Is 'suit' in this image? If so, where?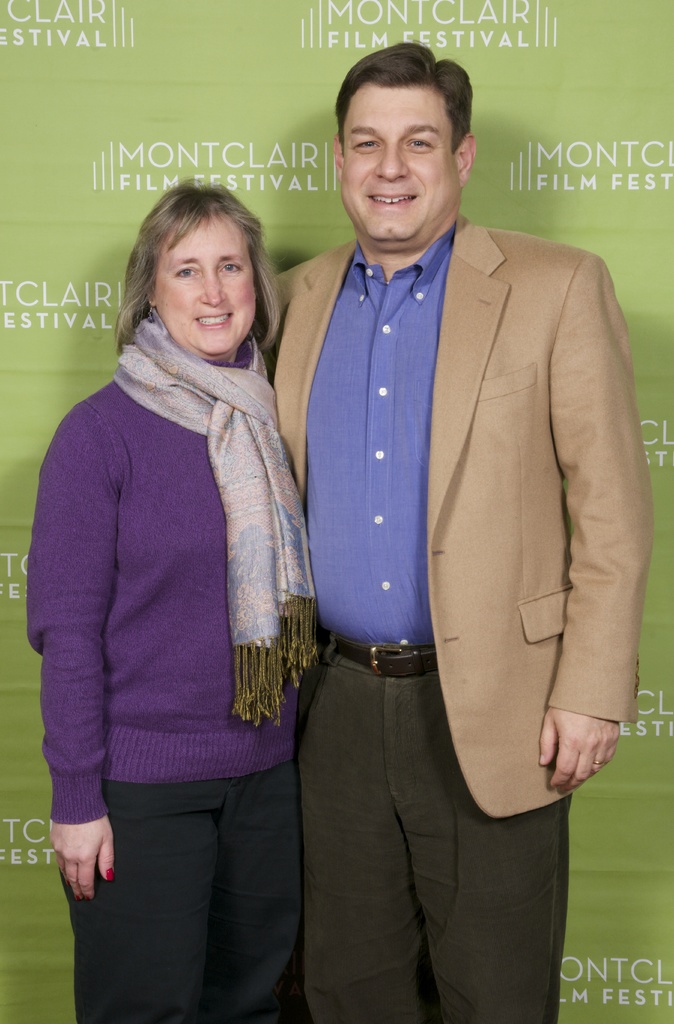
Yes, at bbox=[257, 216, 651, 1023].
